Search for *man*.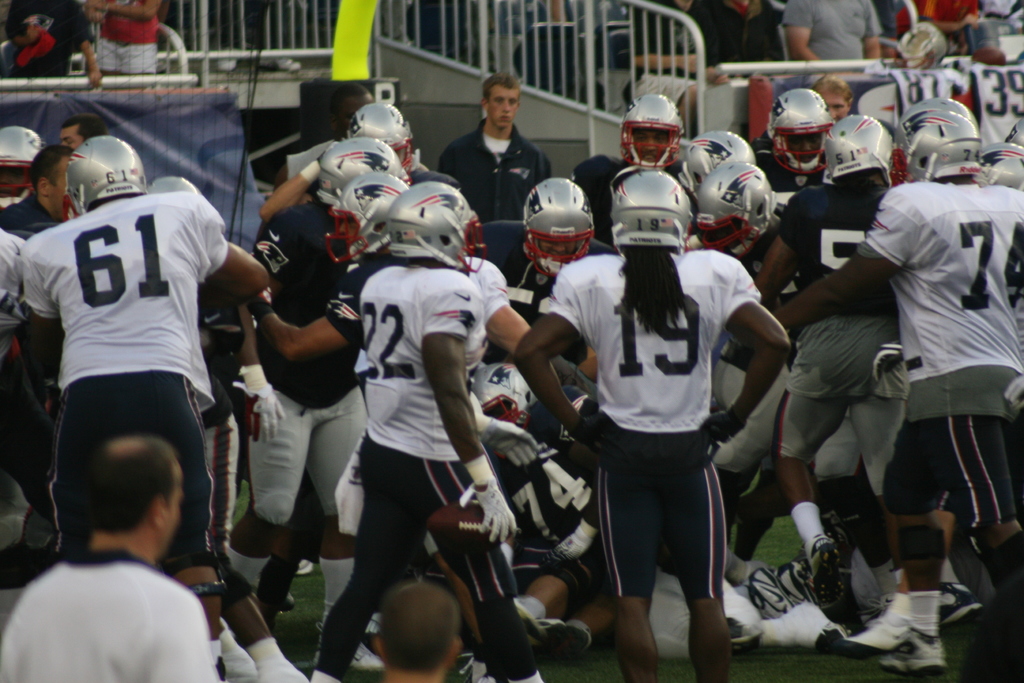
Found at 440,74,557,226.
